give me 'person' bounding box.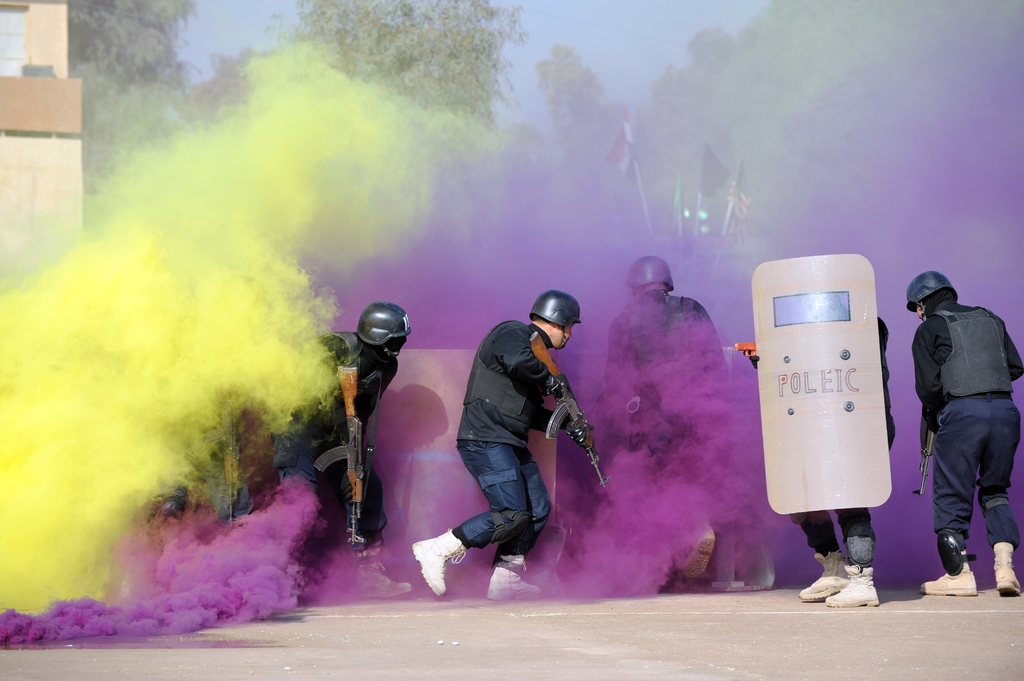
detection(746, 313, 900, 608).
